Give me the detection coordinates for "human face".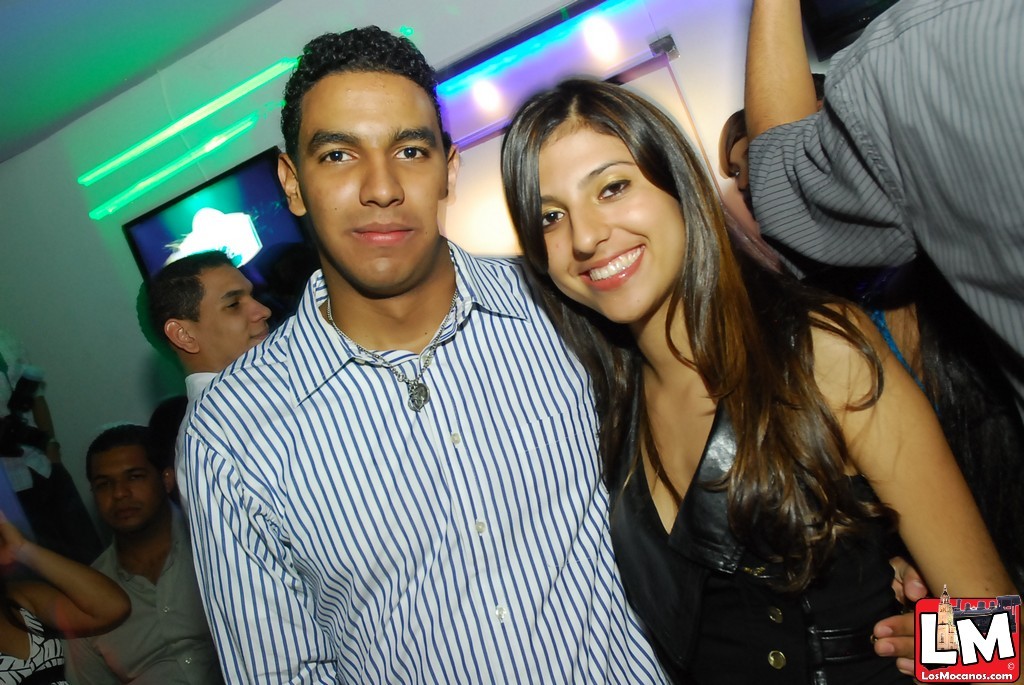
<region>193, 251, 271, 356</region>.
